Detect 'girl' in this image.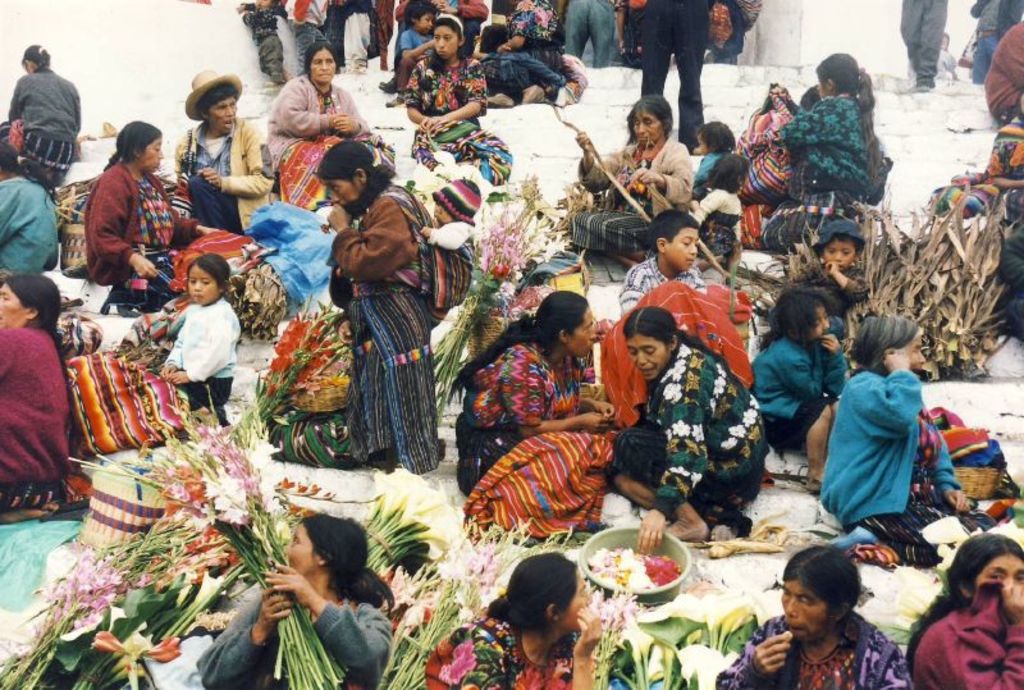
Detection: {"left": 685, "top": 160, "right": 749, "bottom": 279}.
